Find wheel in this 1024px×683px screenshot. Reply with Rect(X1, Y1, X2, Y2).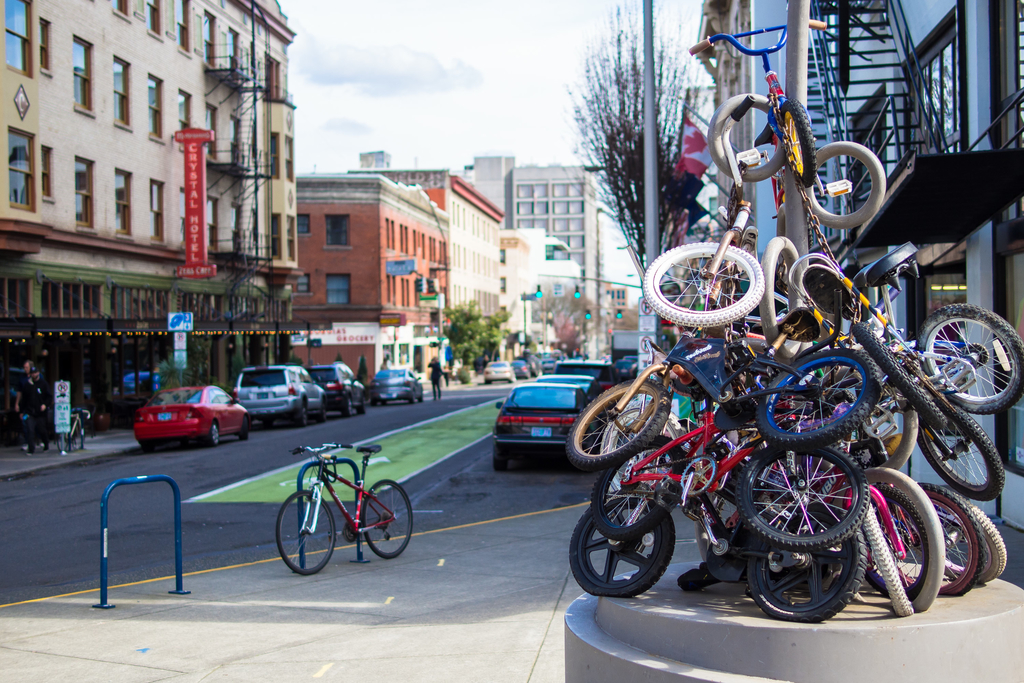
Rect(362, 479, 410, 557).
